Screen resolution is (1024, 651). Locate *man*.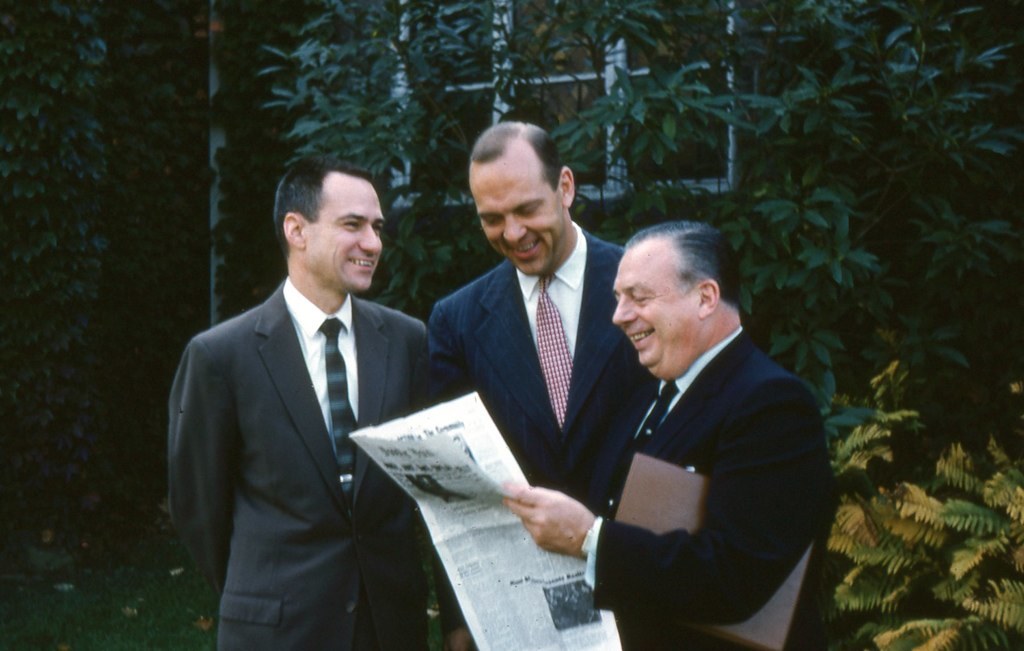
(425, 115, 631, 531).
